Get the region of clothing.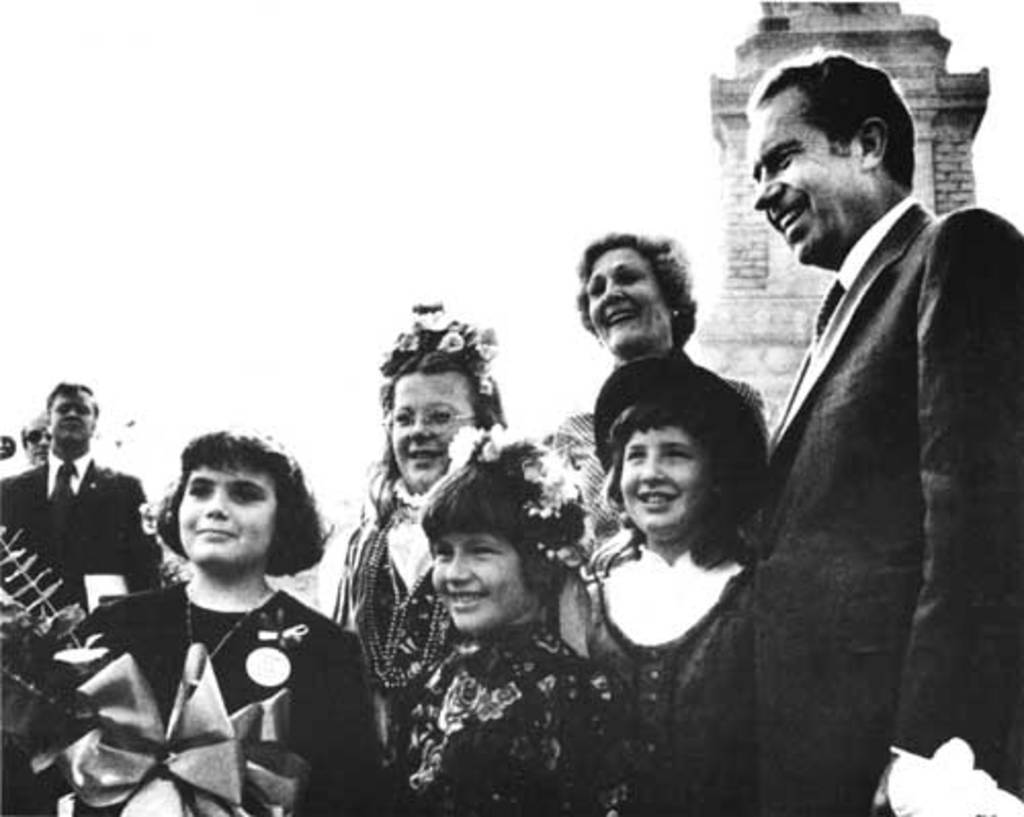
545, 534, 799, 786.
